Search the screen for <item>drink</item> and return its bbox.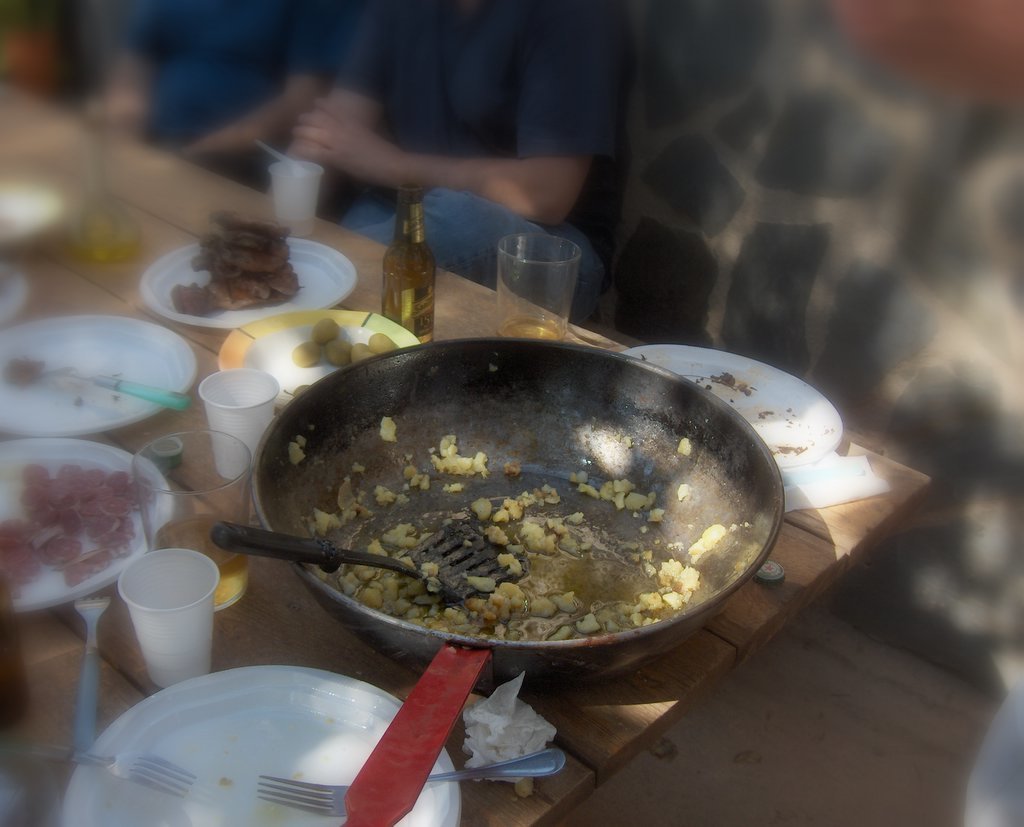
Found: bbox=[152, 516, 248, 613].
